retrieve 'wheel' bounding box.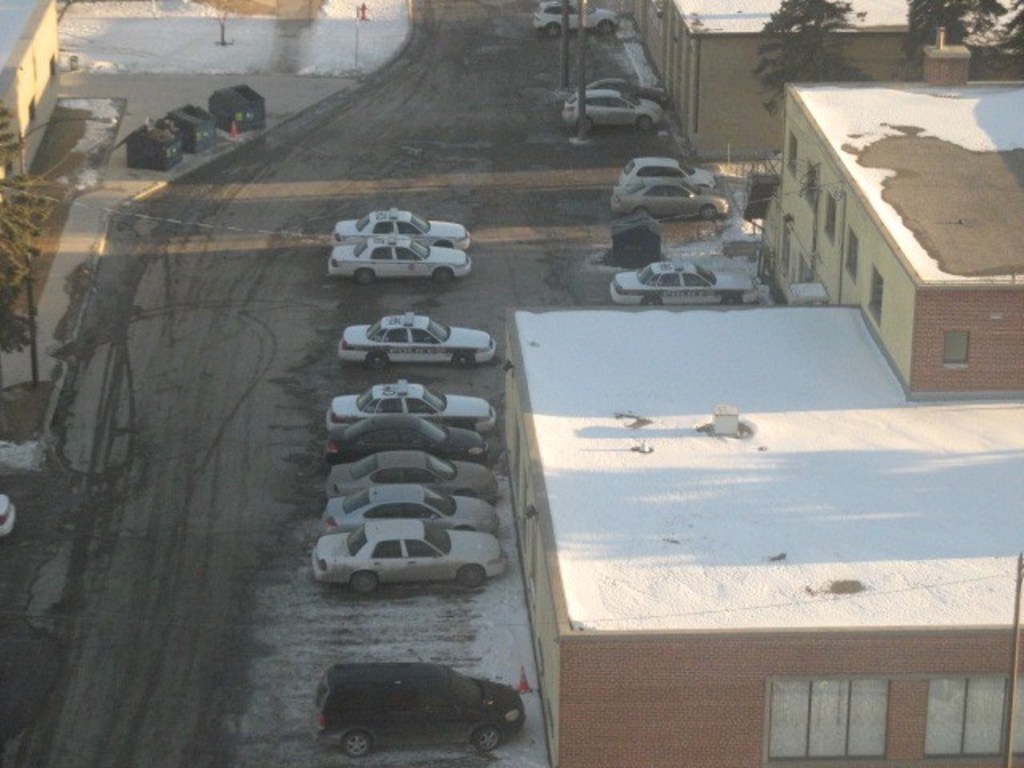
Bounding box: <box>541,26,560,38</box>.
